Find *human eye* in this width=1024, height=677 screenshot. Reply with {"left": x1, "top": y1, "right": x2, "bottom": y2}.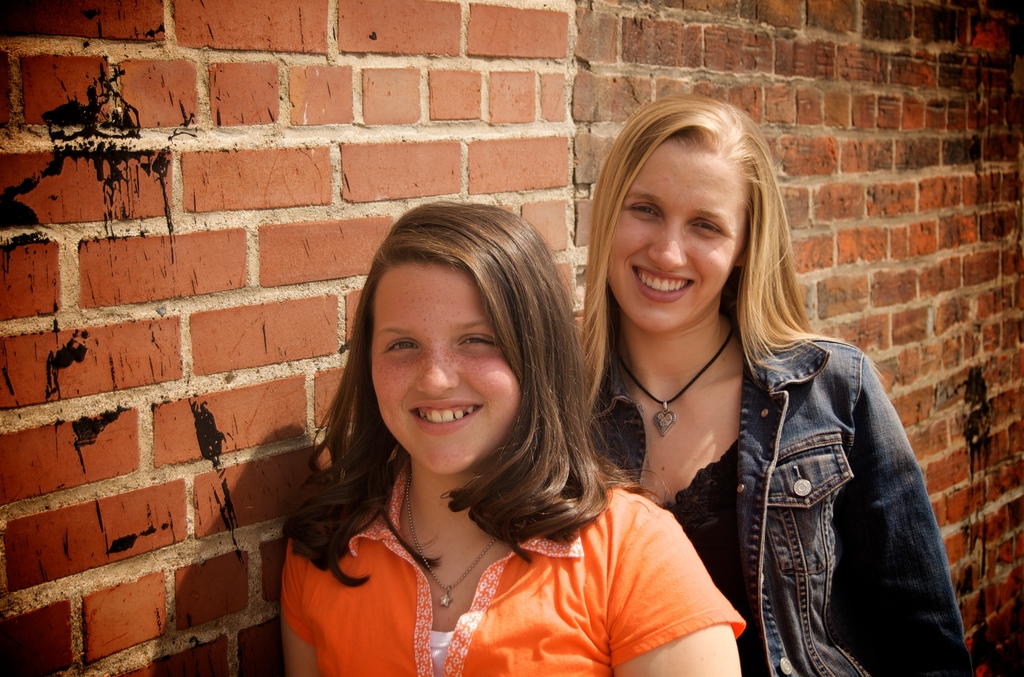
{"left": 685, "top": 217, "right": 726, "bottom": 234}.
